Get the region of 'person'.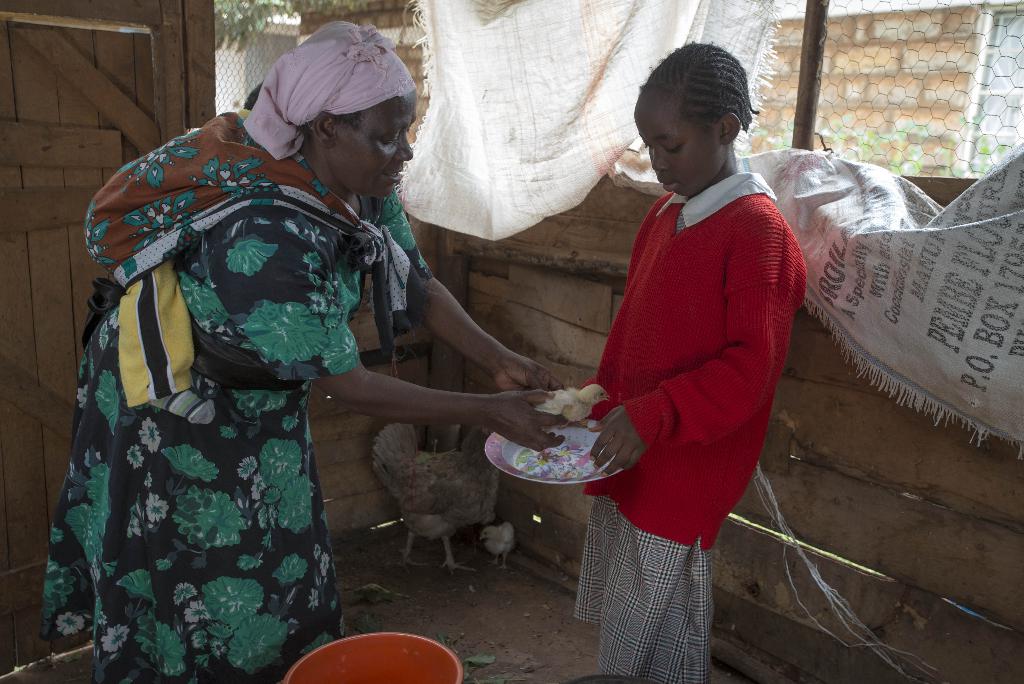
[x1=36, y1=23, x2=569, y2=683].
